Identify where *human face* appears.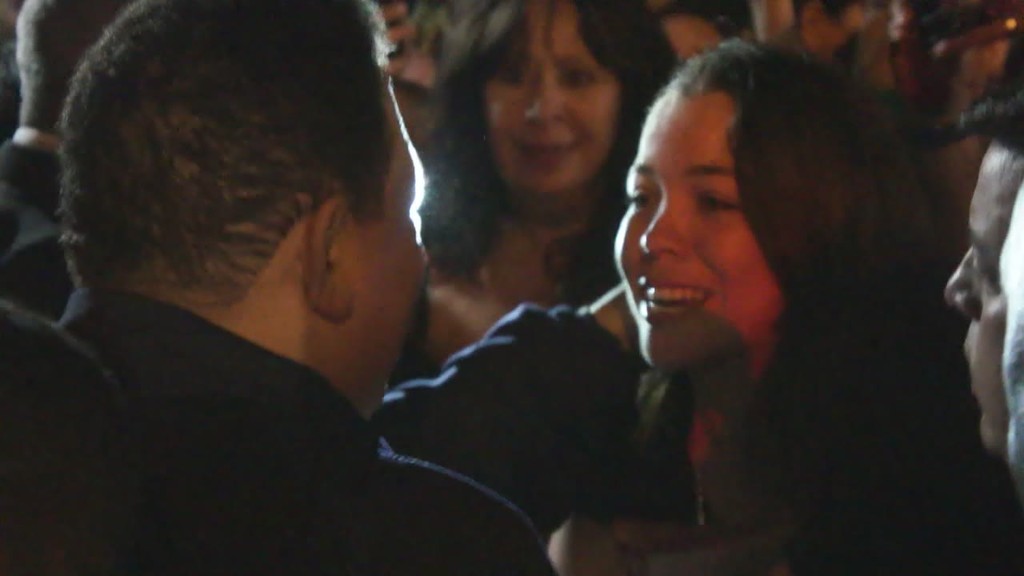
Appears at locate(944, 135, 1023, 448).
